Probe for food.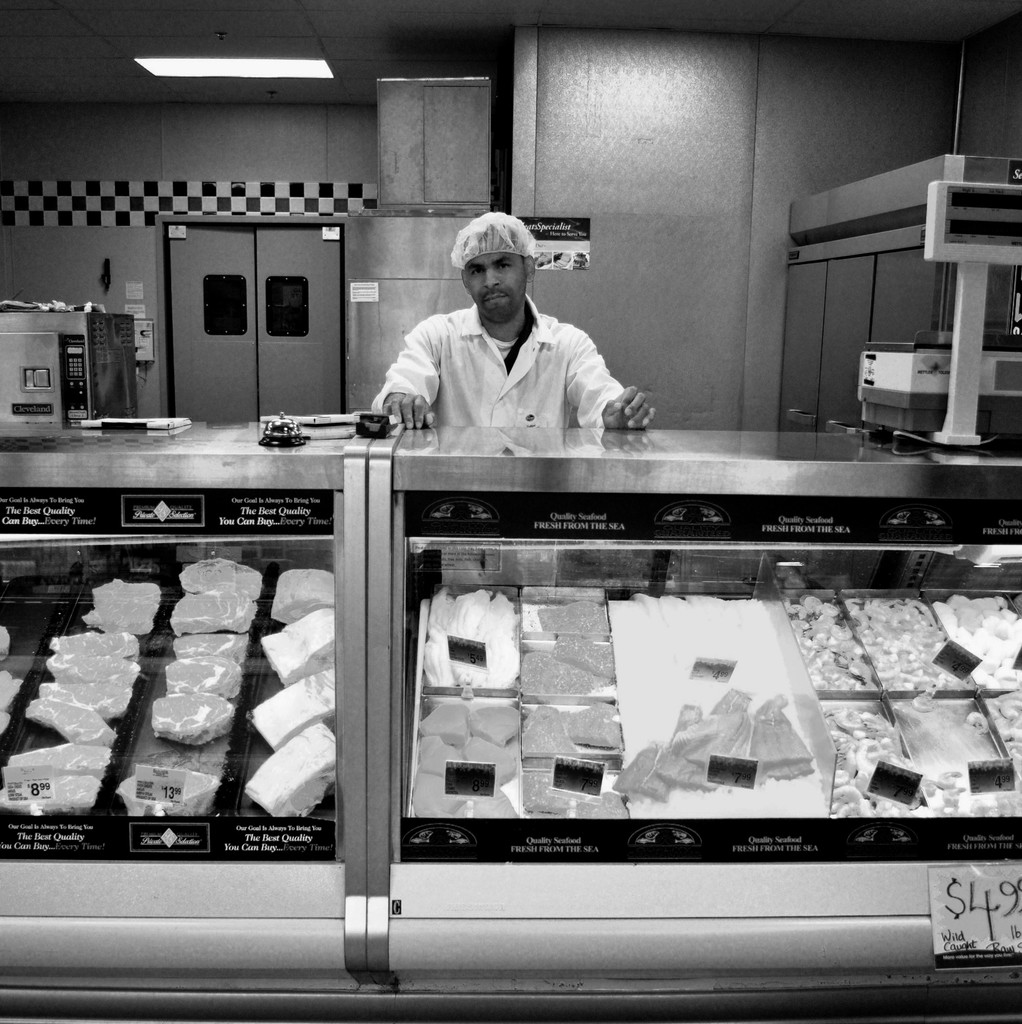
Probe result: [left=269, top=567, right=335, bottom=625].
